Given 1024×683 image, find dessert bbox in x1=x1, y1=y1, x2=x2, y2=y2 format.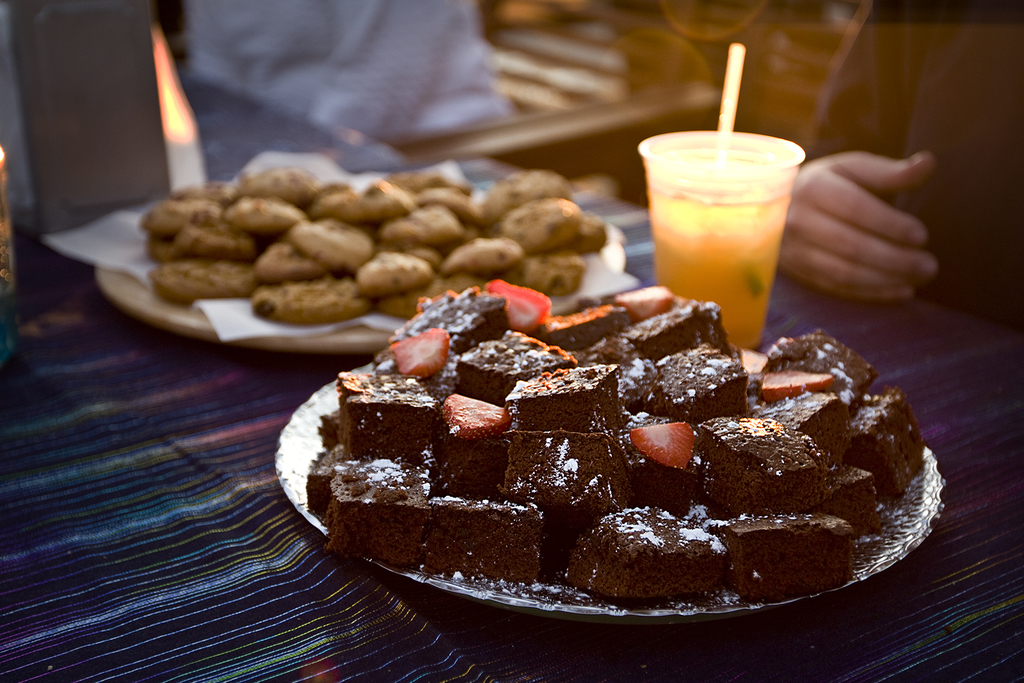
x1=264, y1=249, x2=310, y2=280.
